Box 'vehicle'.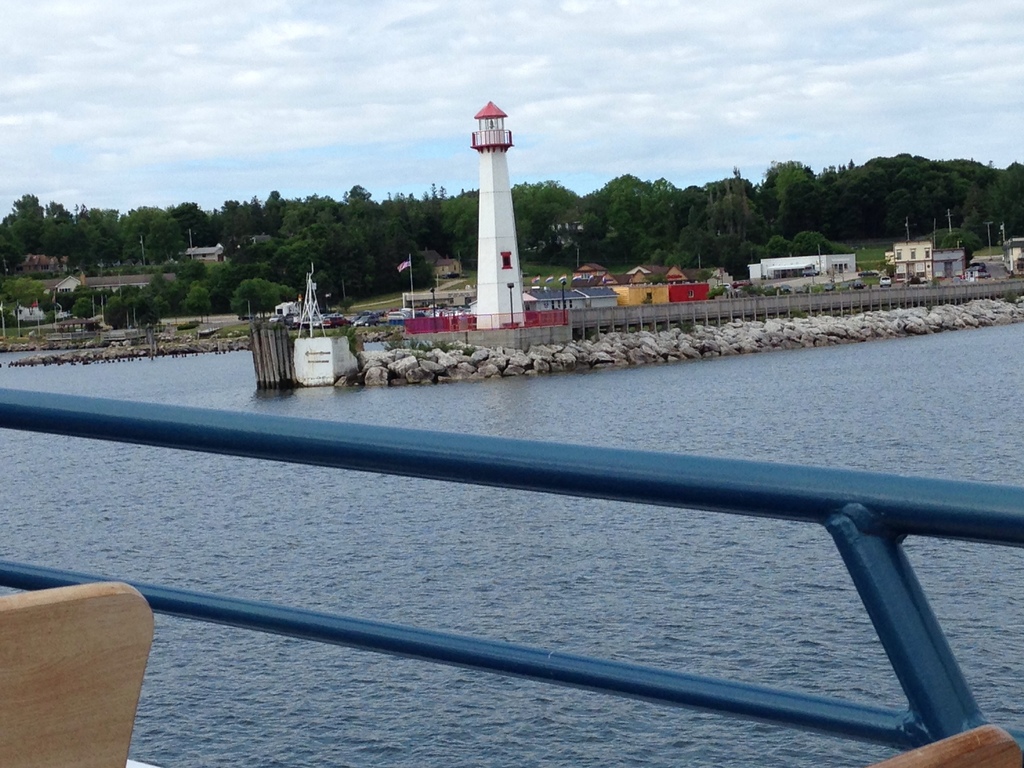
crop(0, 389, 1023, 767).
